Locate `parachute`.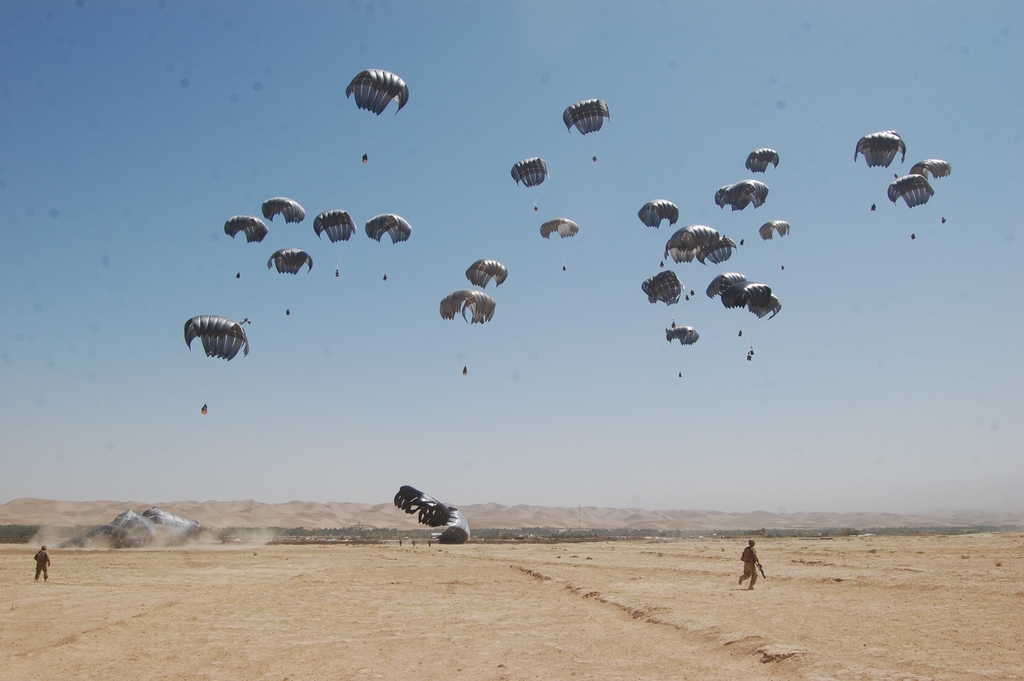
Bounding box: 644 272 683 324.
